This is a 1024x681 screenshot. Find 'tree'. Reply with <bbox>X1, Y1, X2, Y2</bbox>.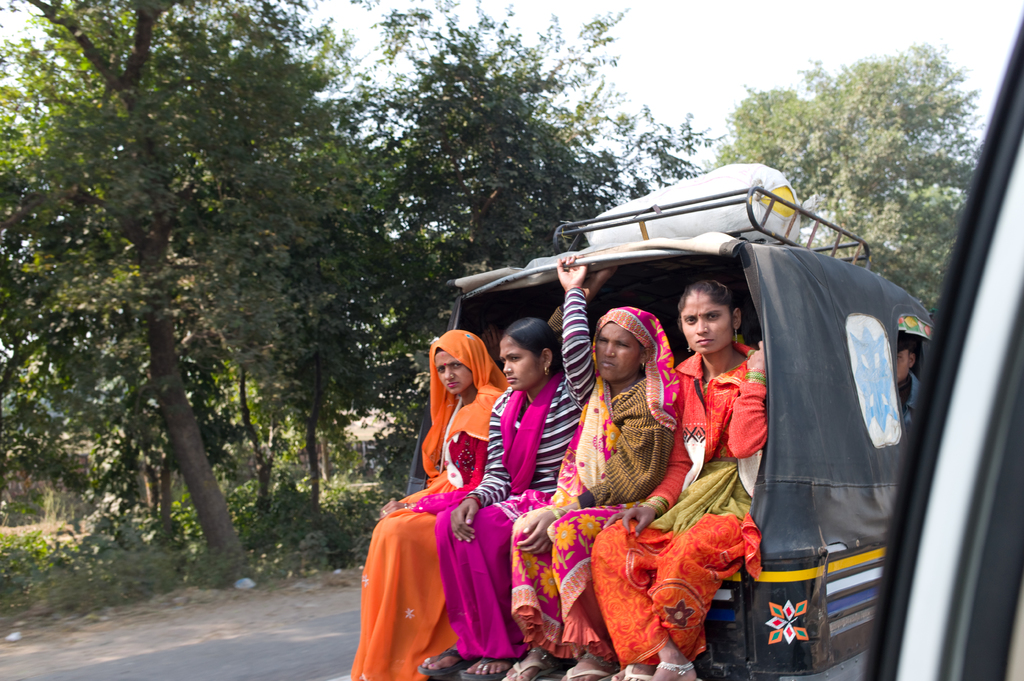
<bbox>294, 191, 374, 550</bbox>.
